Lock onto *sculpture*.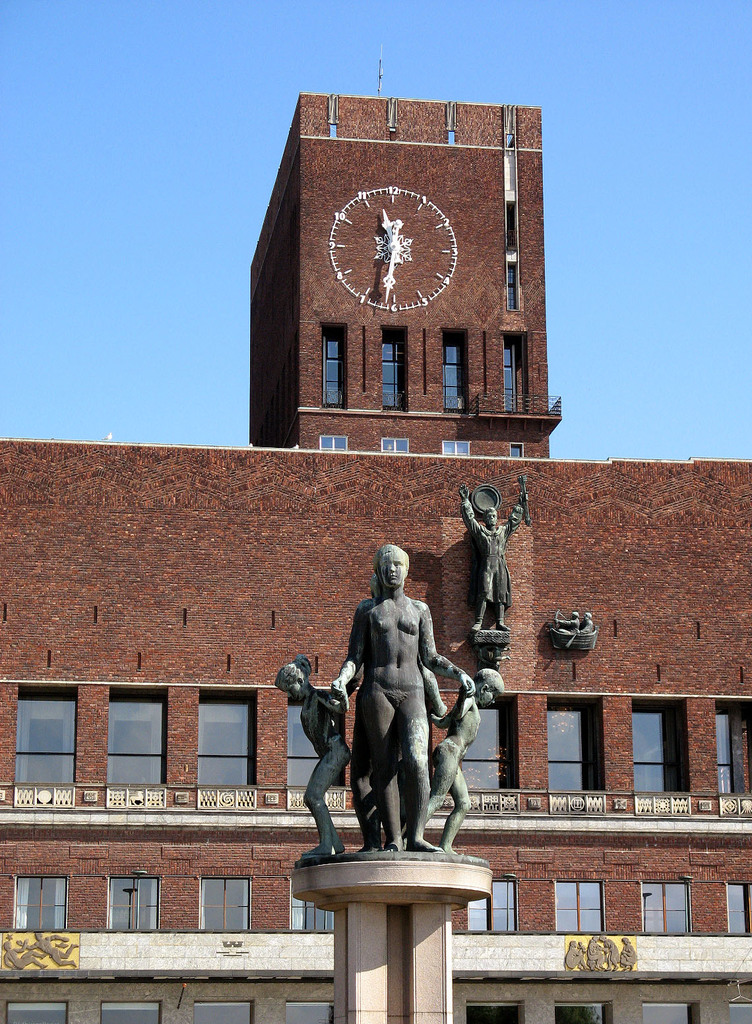
Locked: select_region(315, 532, 465, 889).
